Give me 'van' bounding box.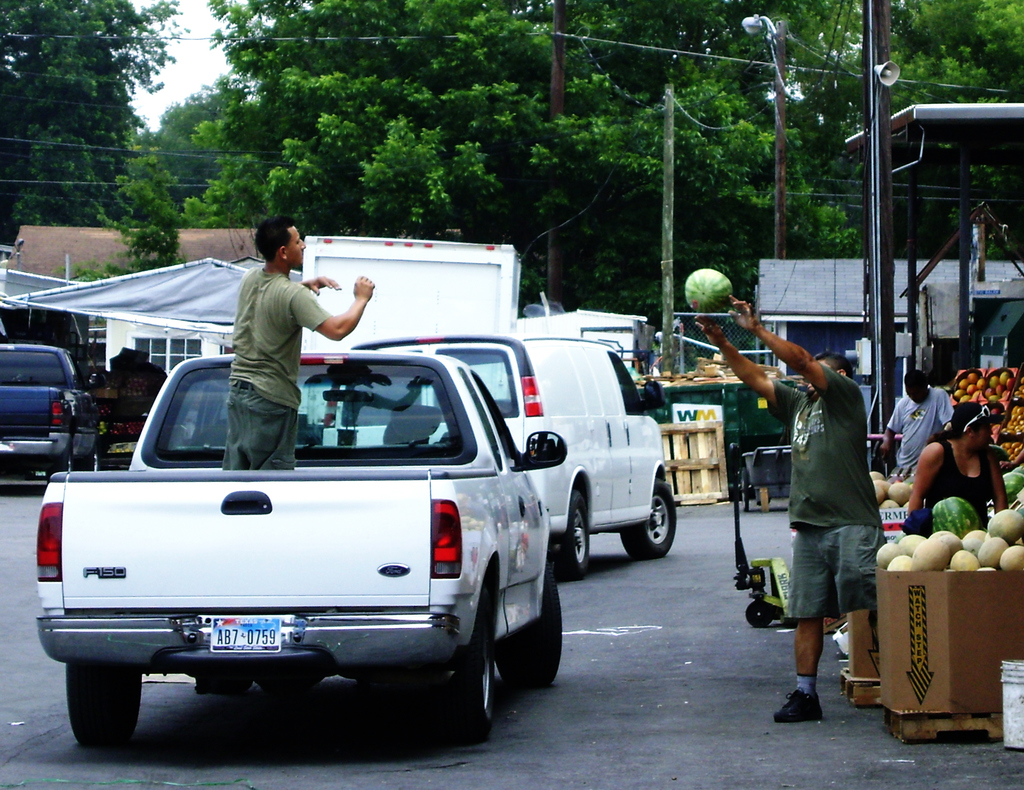
(x1=36, y1=351, x2=572, y2=740).
